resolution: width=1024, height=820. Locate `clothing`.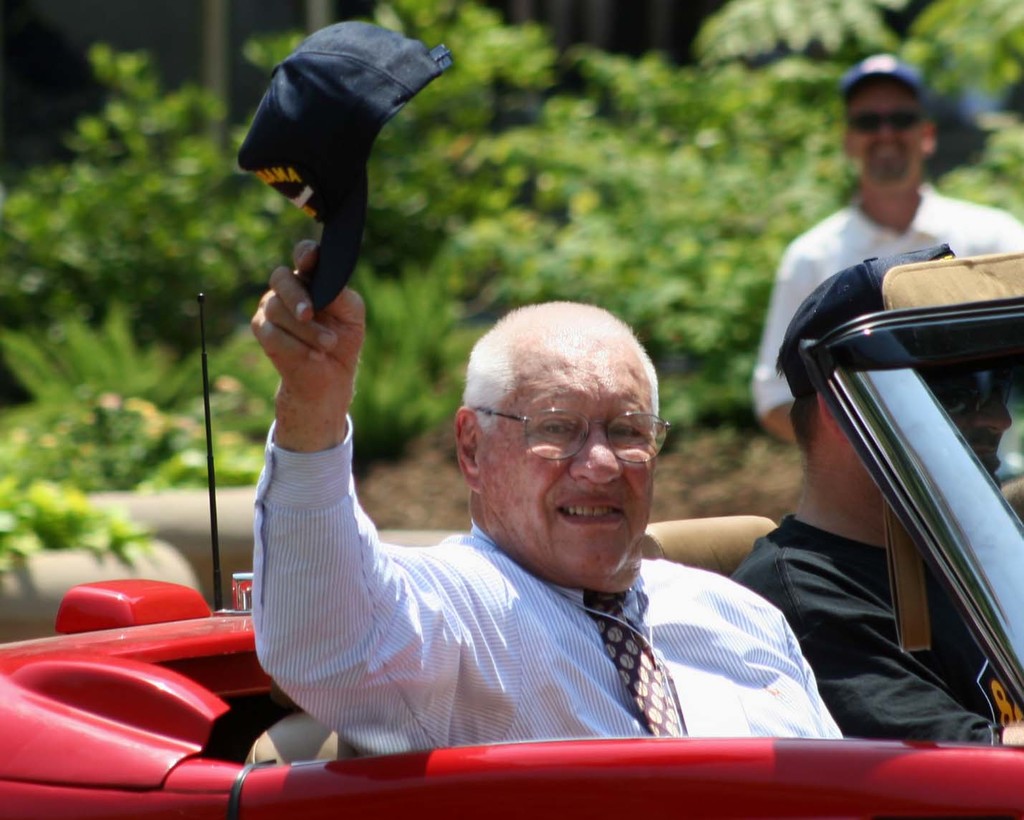
(left=725, top=511, right=1000, bottom=751).
